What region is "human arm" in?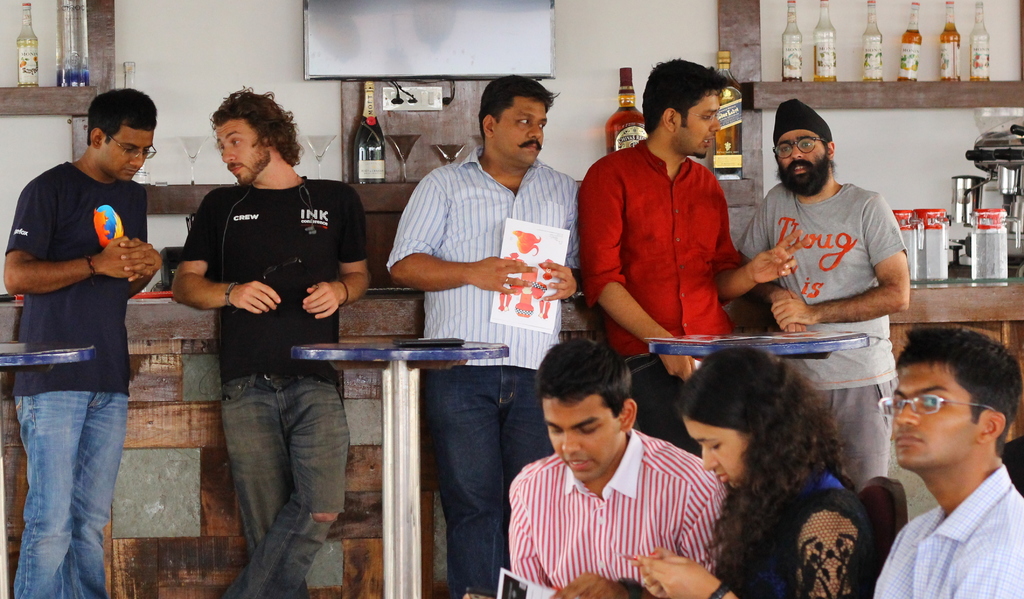
(576,160,701,384).
